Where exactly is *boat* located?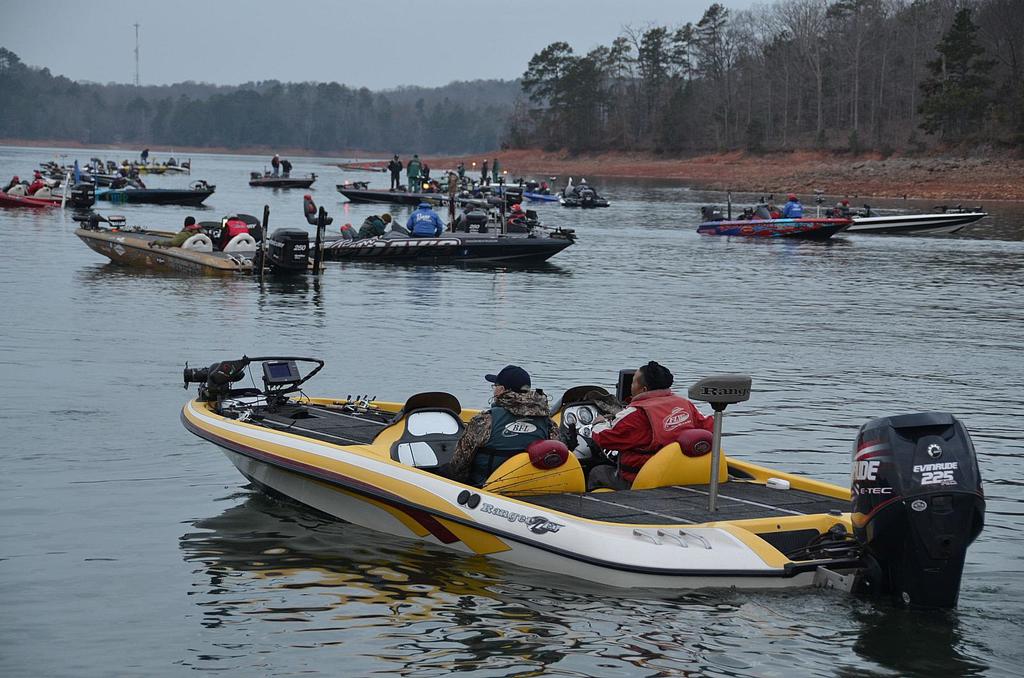
Its bounding box is [319,180,569,266].
